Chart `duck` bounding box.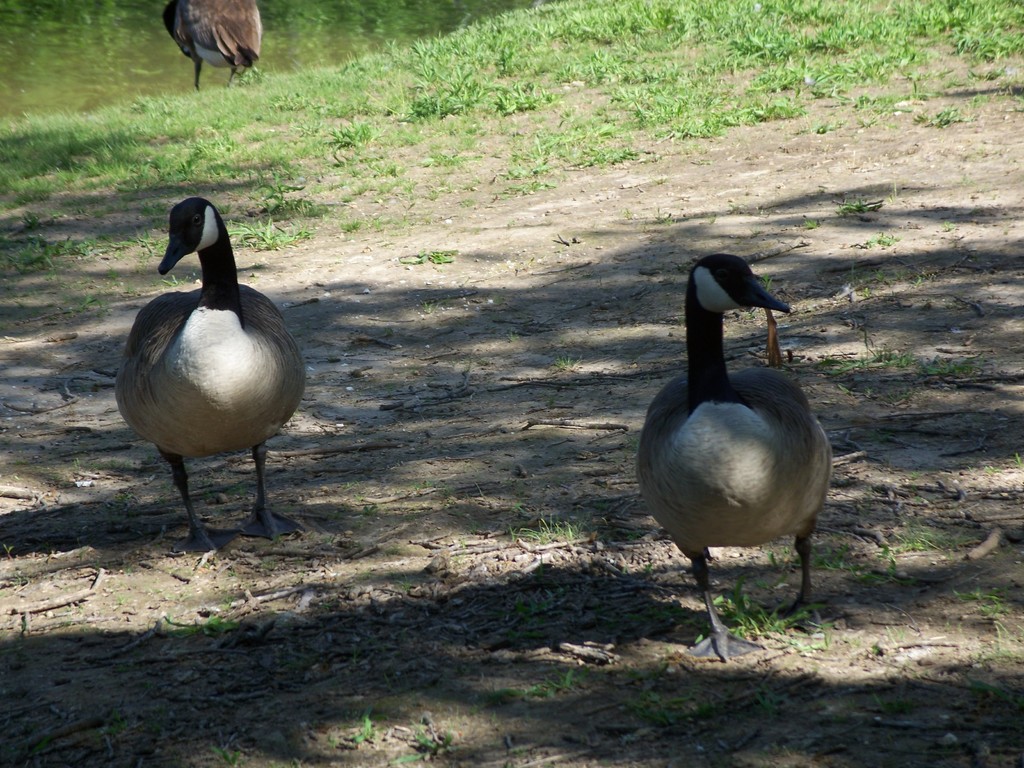
Charted: [x1=157, y1=0, x2=260, y2=93].
